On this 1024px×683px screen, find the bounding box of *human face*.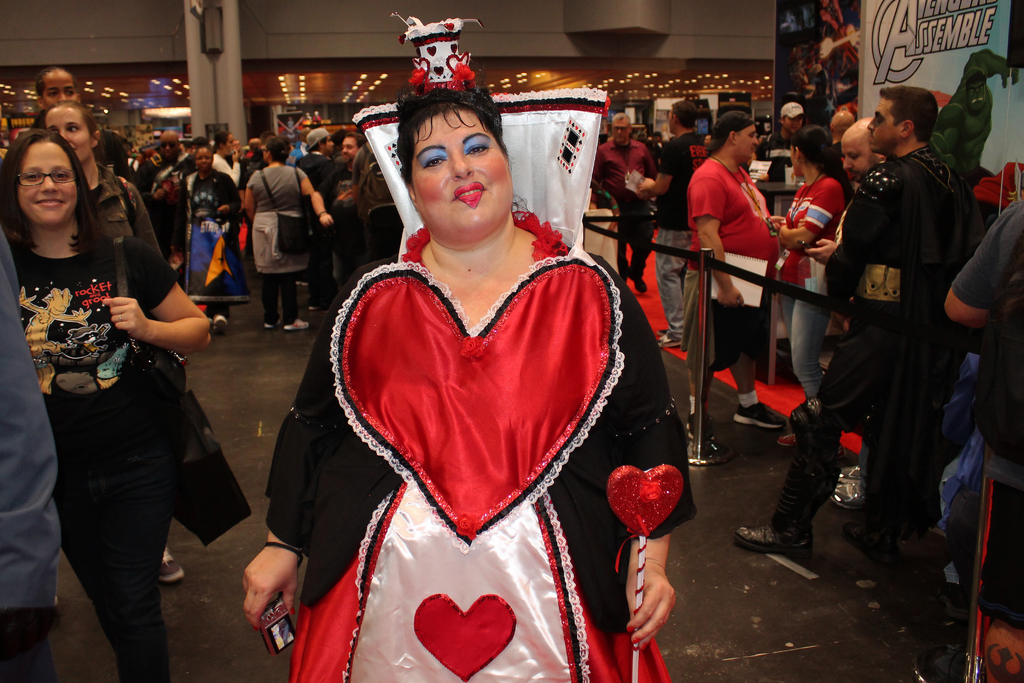
Bounding box: detection(612, 118, 630, 147).
